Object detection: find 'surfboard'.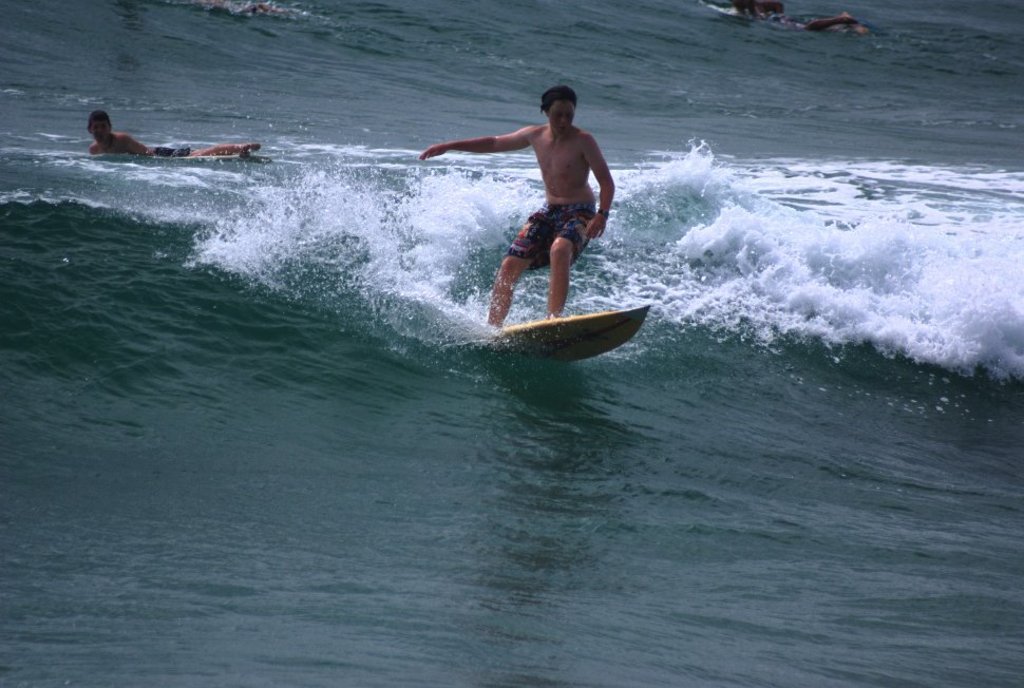
select_region(148, 153, 244, 167).
